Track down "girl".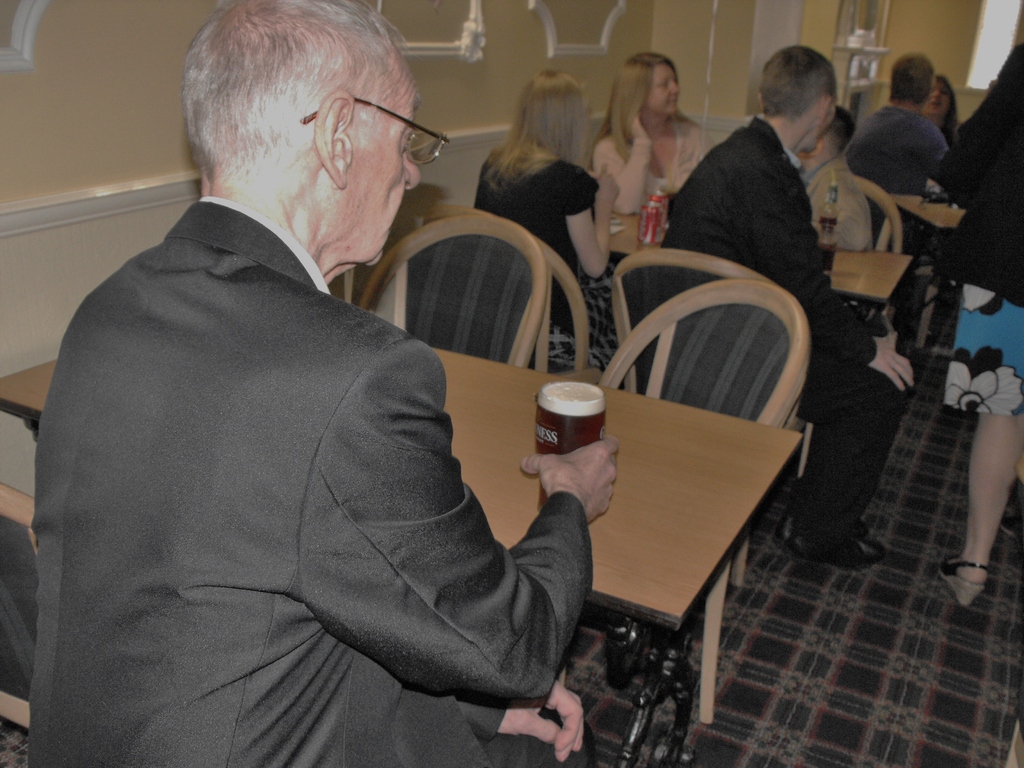
Tracked to 472/69/617/308.
